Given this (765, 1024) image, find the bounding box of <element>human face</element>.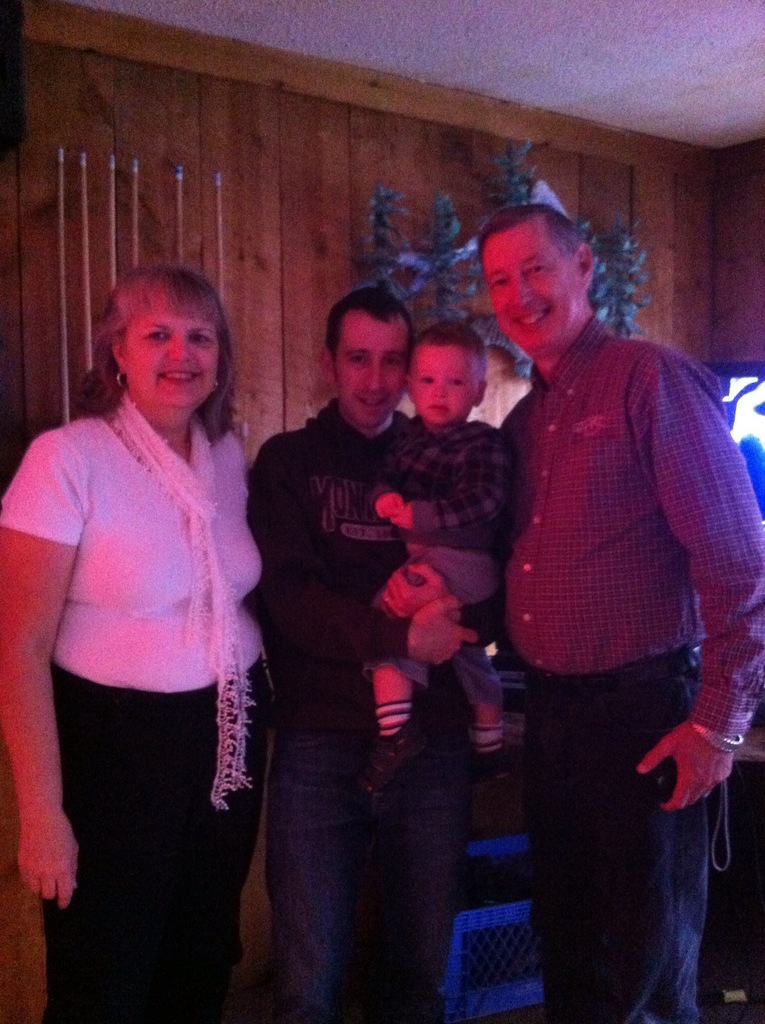
[414,347,481,424].
